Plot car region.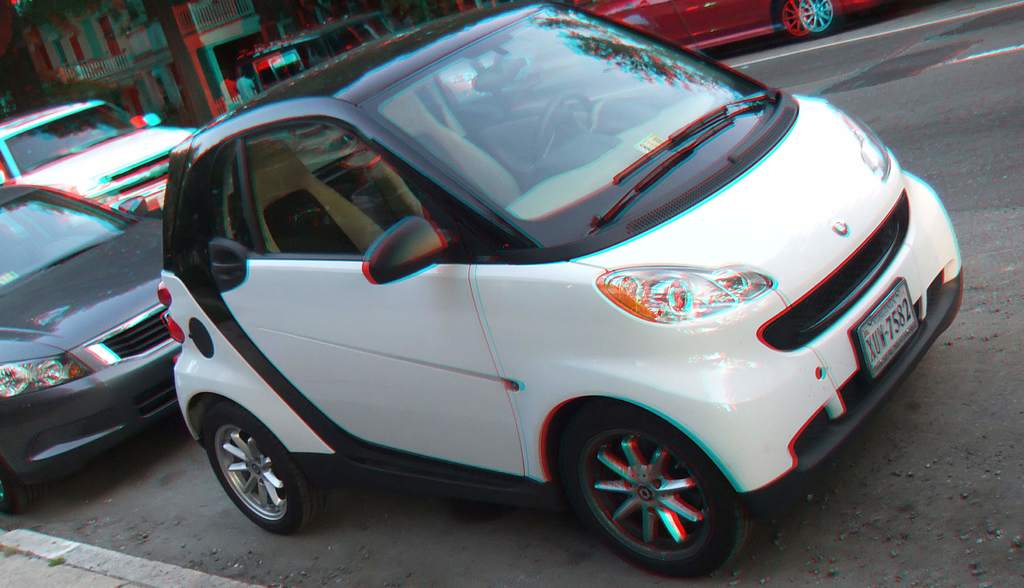
Plotted at (0, 177, 197, 514).
